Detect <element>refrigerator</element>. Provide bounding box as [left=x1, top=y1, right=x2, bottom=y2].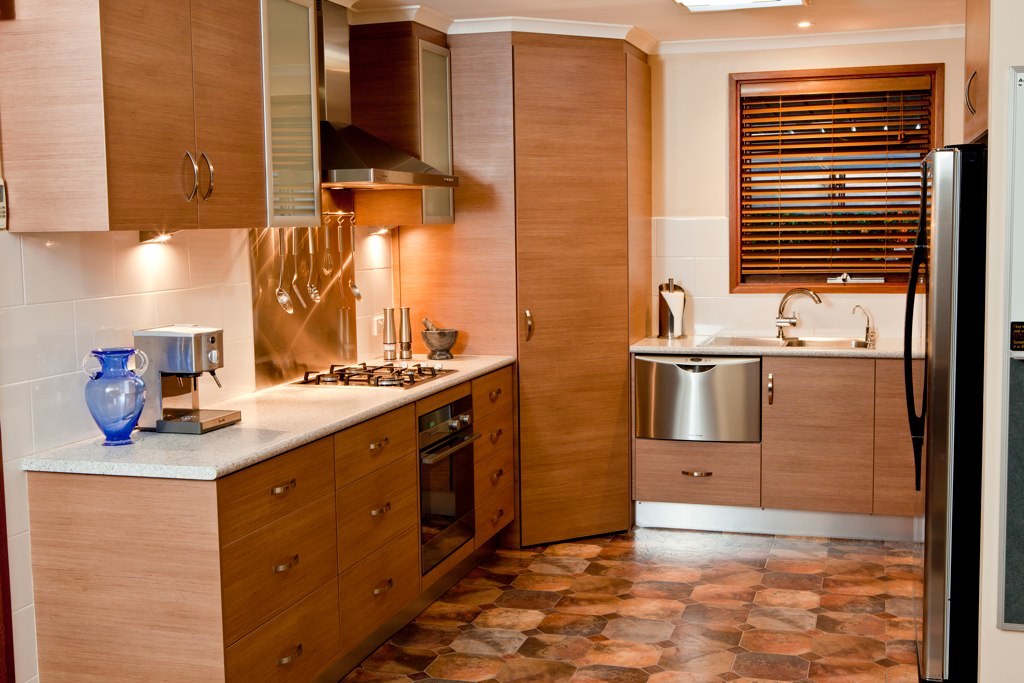
[left=902, top=141, right=987, bottom=682].
